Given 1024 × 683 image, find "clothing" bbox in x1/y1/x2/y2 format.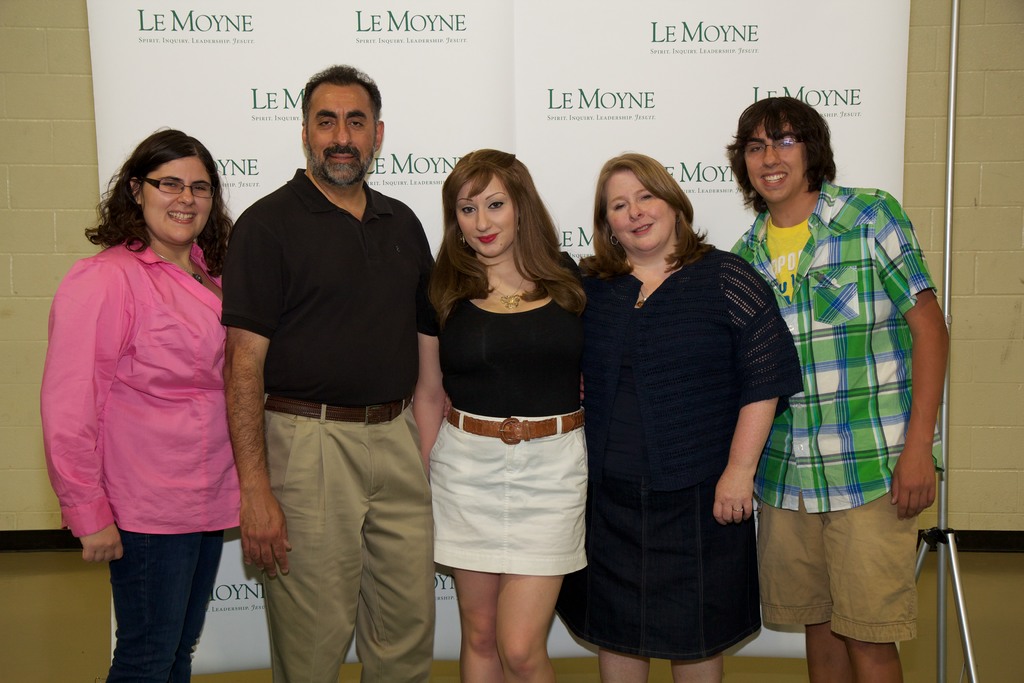
229/179/428/679.
